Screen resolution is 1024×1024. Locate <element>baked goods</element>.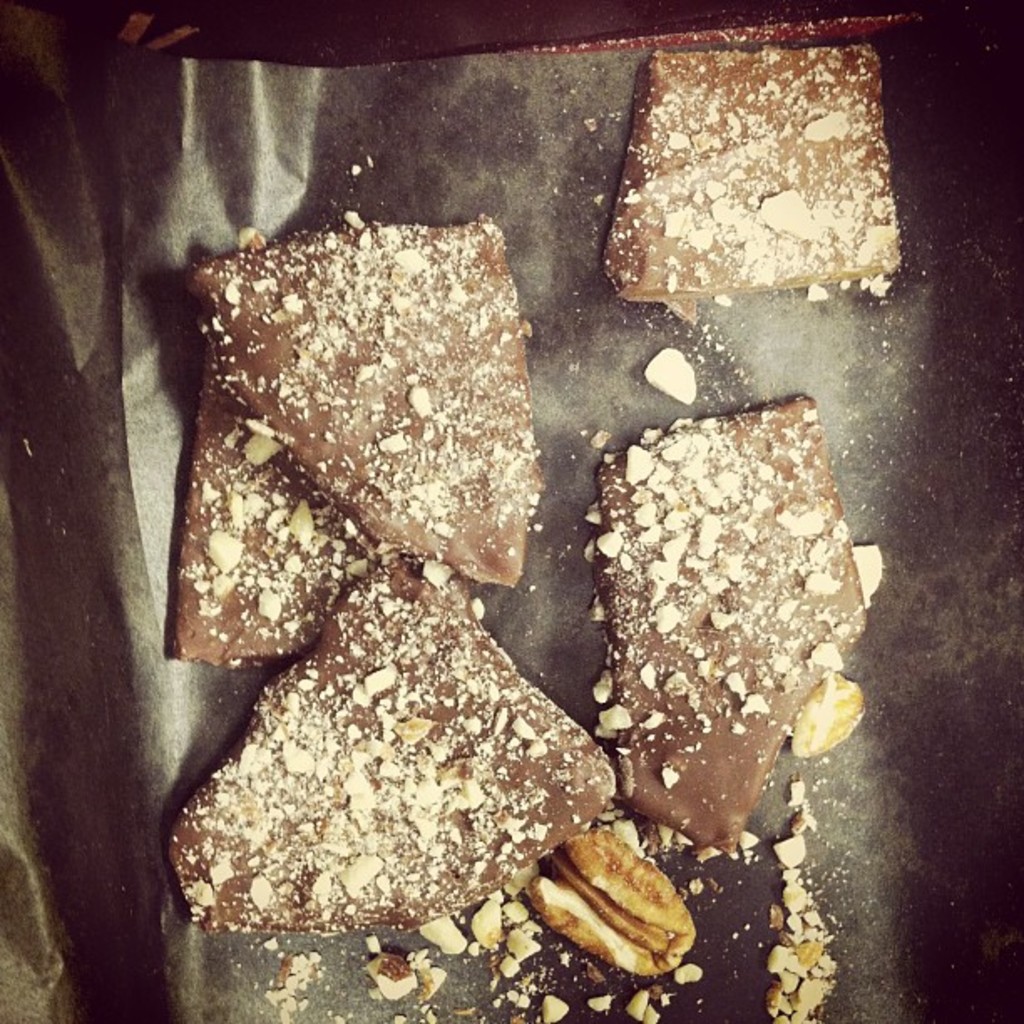
<bbox>582, 390, 868, 862</bbox>.
